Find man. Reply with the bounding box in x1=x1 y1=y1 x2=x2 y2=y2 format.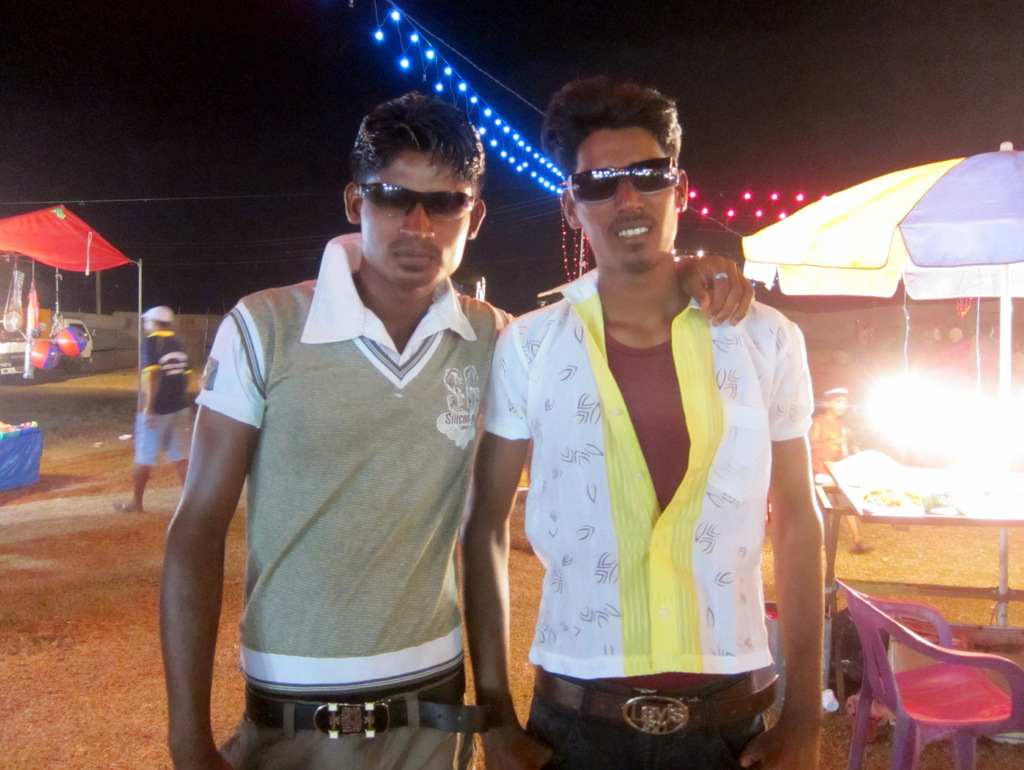
x1=157 y1=95 x2=758 y2=769.
